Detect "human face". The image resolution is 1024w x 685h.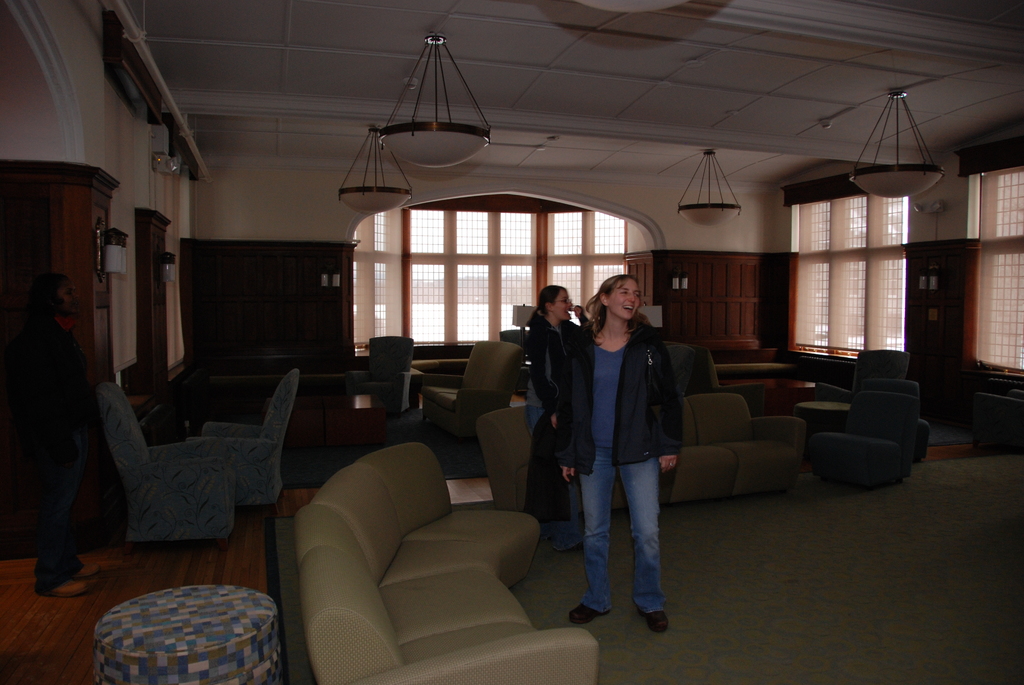
bbox(609, 280, 641, 319).
